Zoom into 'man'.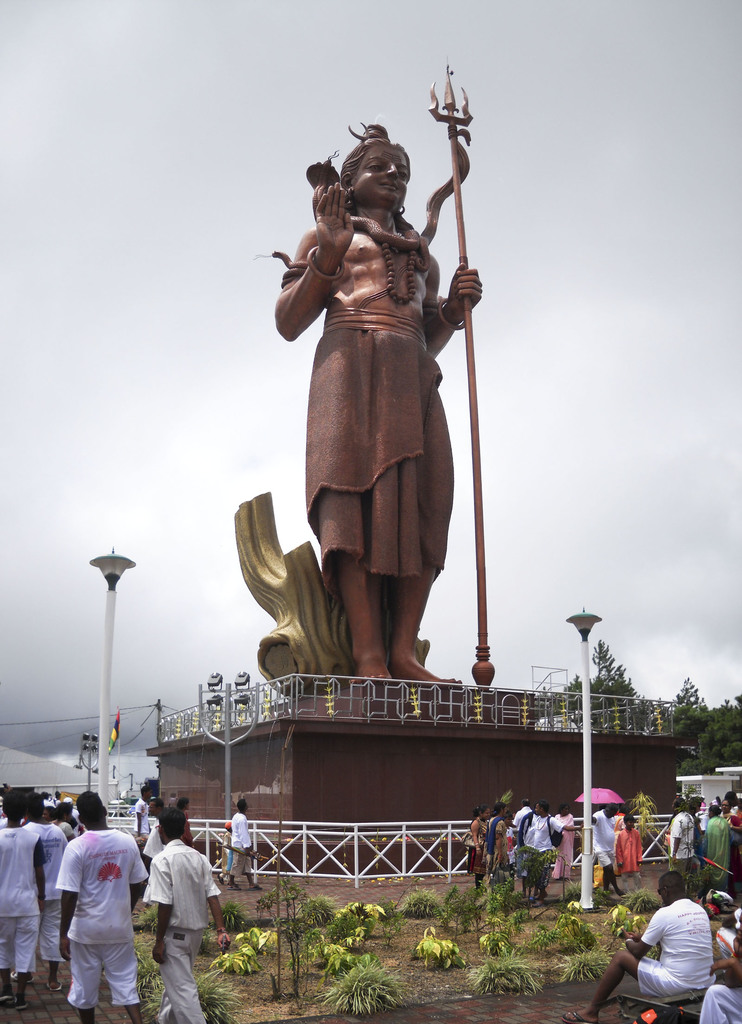
Zoom target: 530/799/584/902.
